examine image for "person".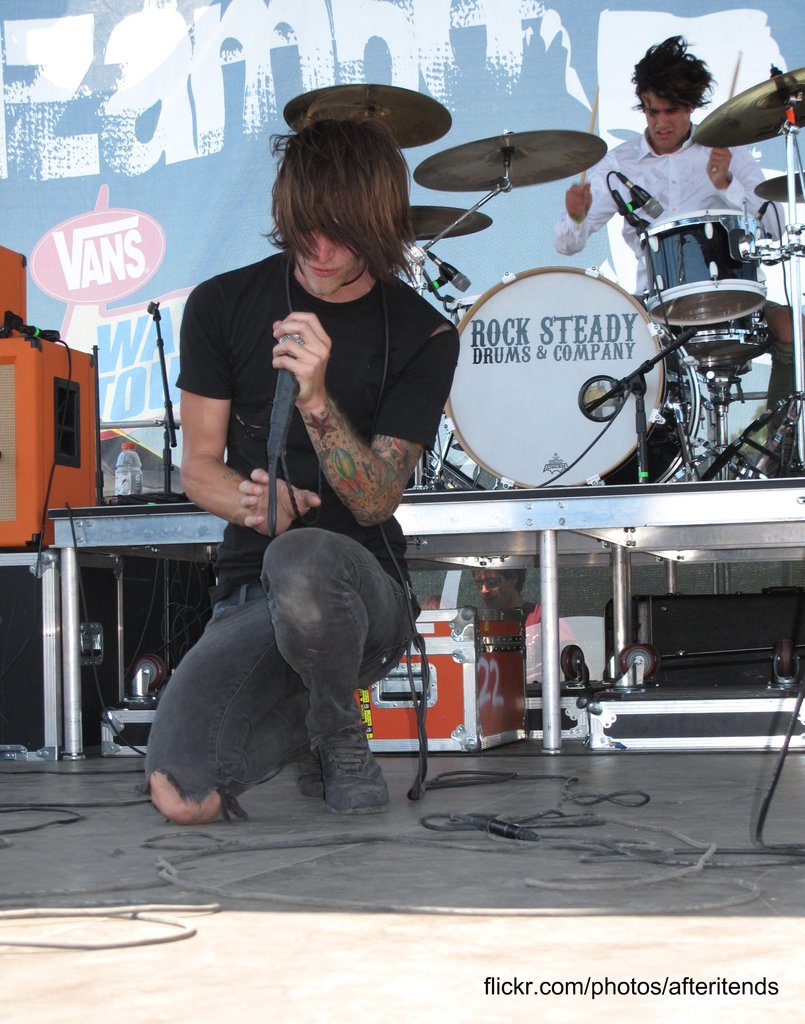
Examination result: (145,118,456,824).
